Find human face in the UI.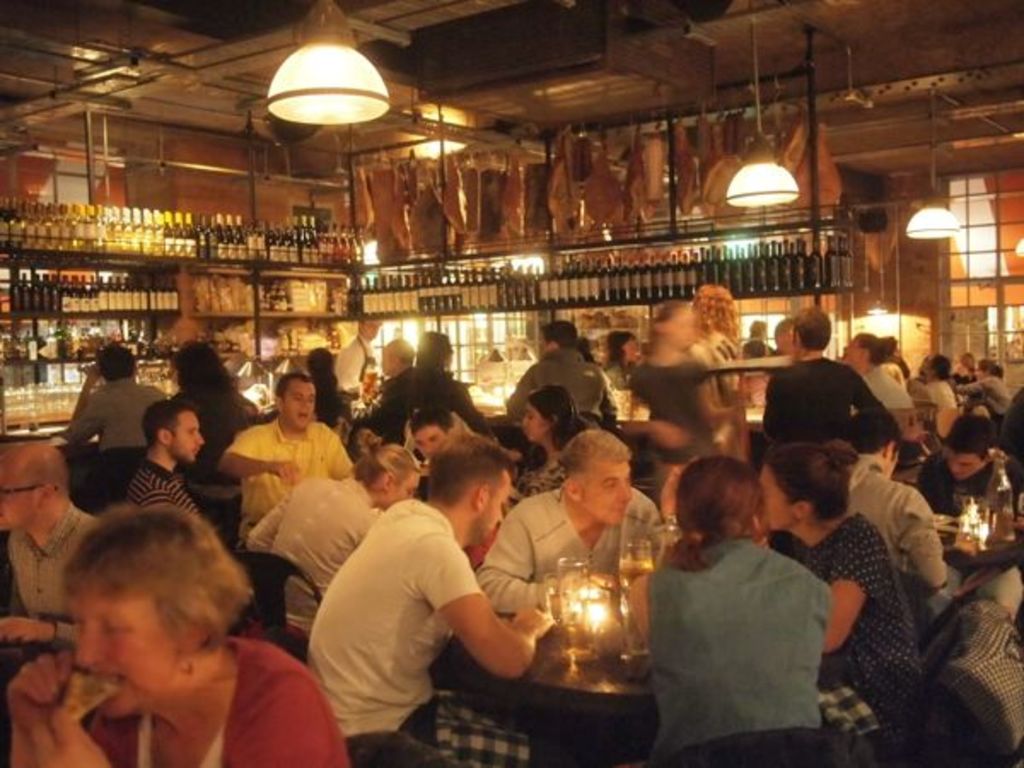
UI element at BBox(949, 445, 985, 485).
